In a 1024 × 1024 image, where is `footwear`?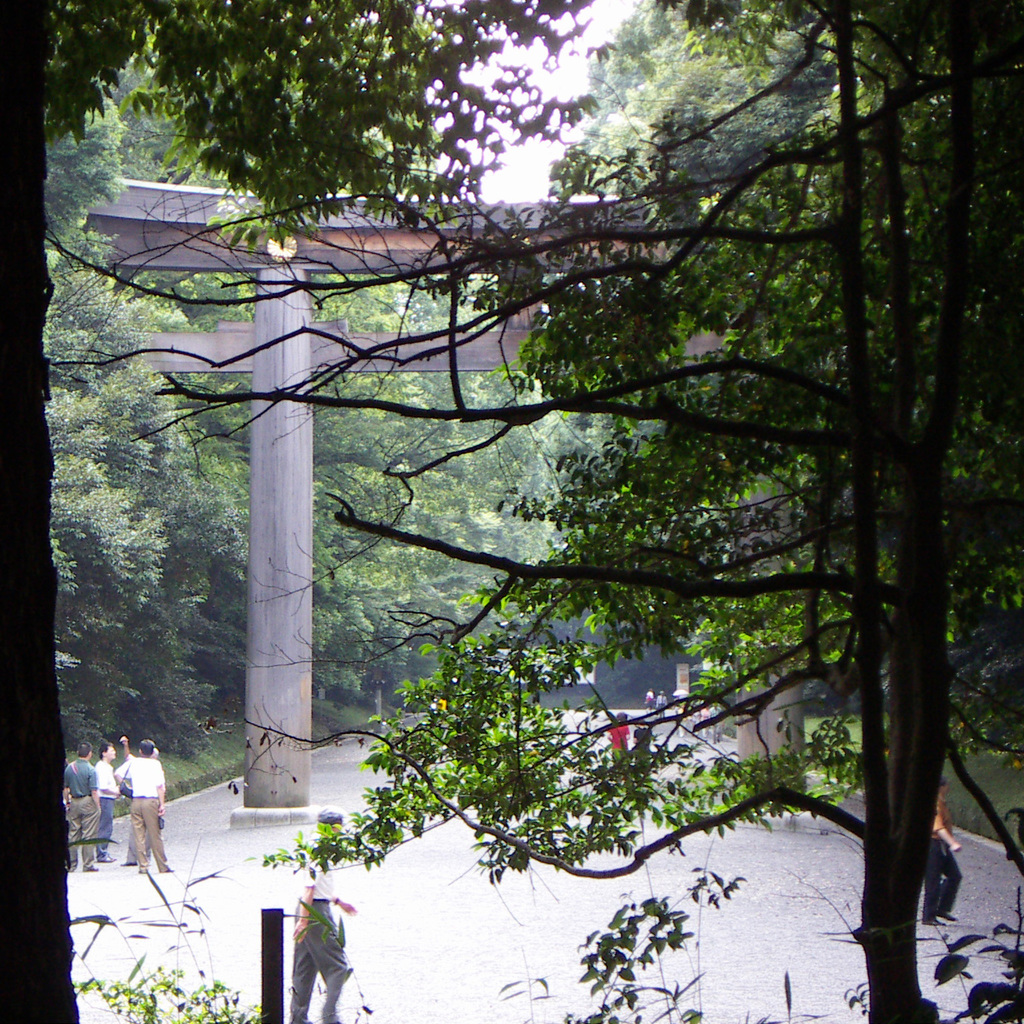
(left=97, top=851, right=114, bottom=863).
